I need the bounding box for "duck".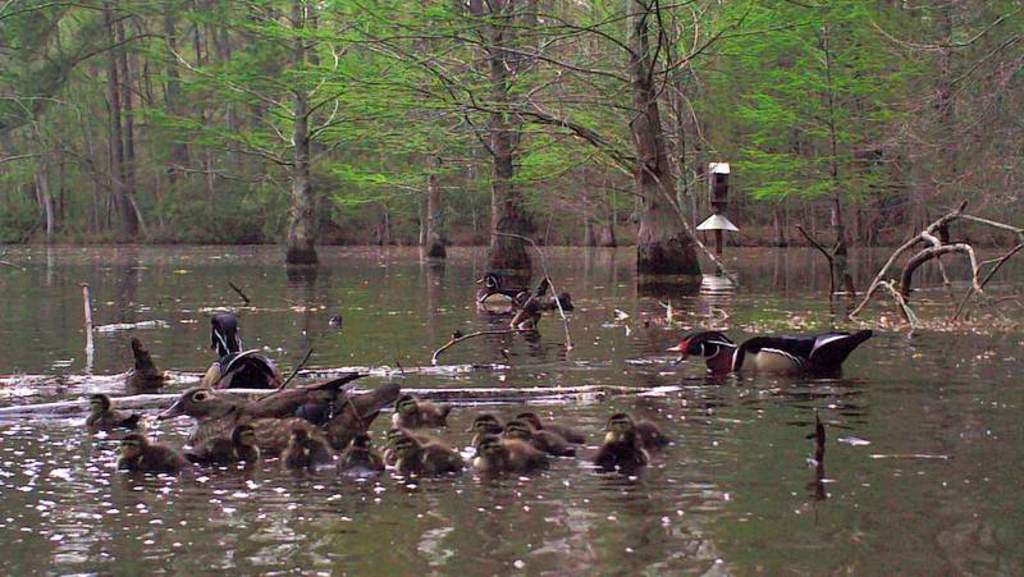
Here it is: Rect(362, 434, 456, 473).
